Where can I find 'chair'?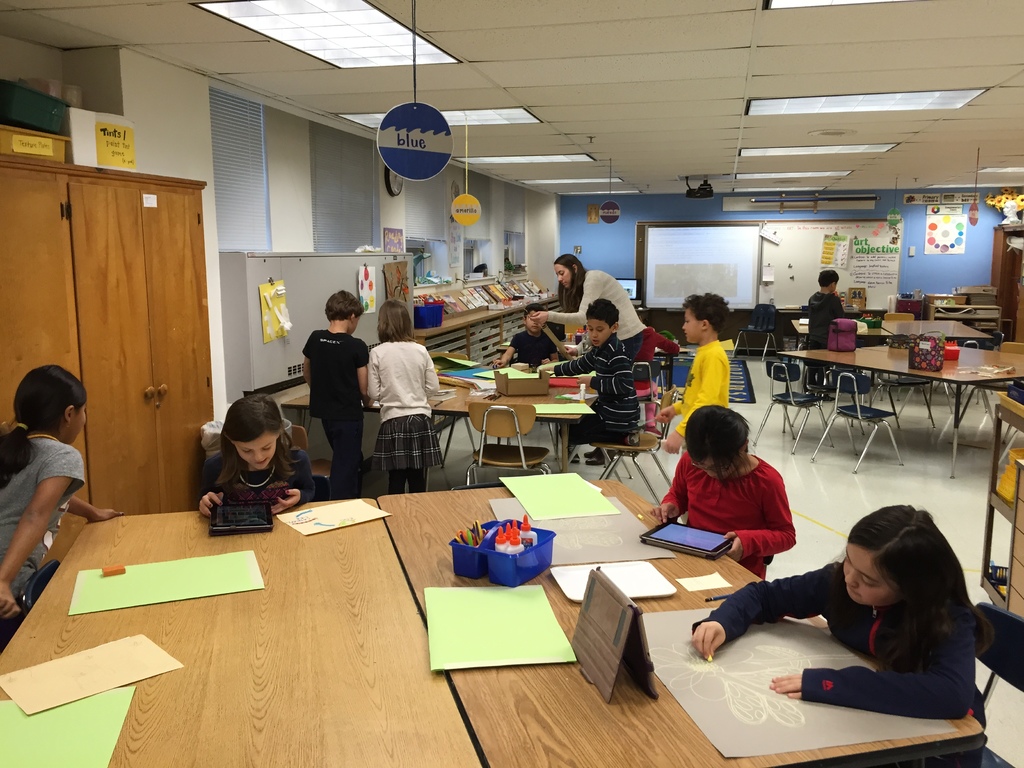
You can find it at detection(976, 303, 998, 344).
